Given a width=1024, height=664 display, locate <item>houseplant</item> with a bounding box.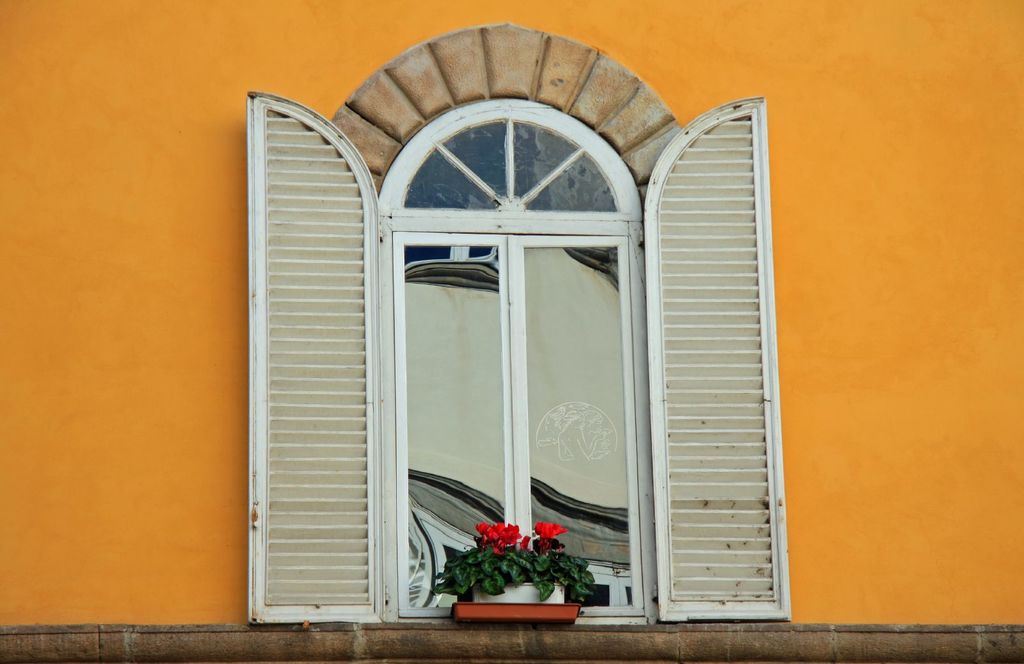
Located: <region>428, 522, 602, 605</region>.
